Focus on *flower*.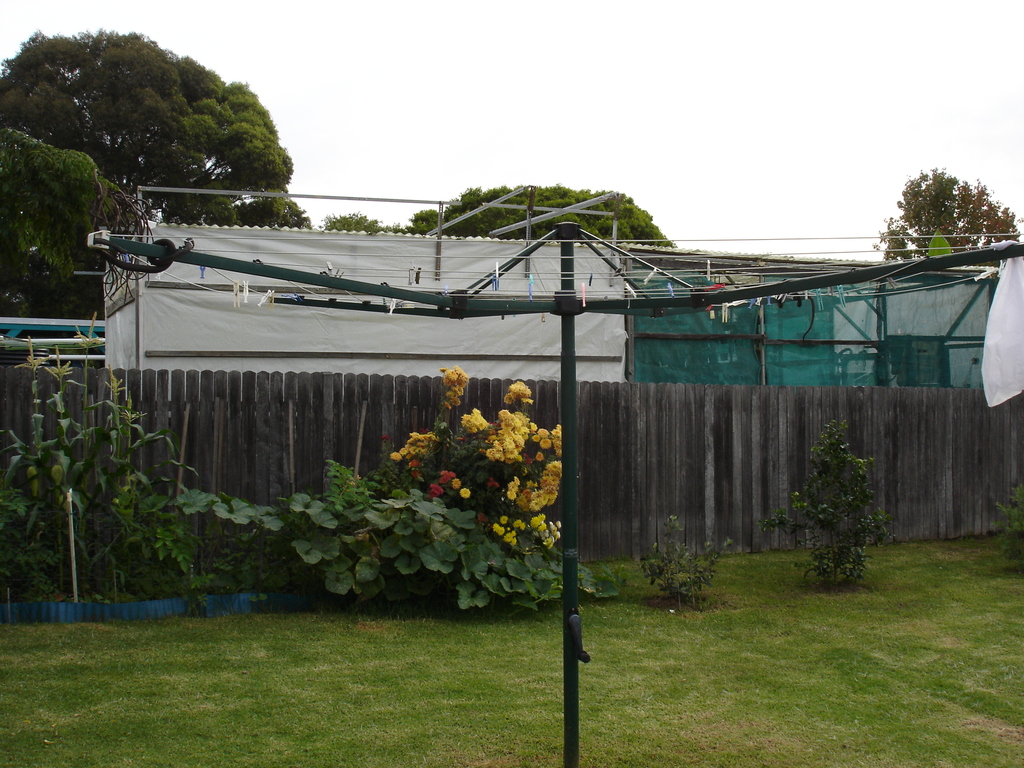
Focused at detection(460, 486, 469, 498).
